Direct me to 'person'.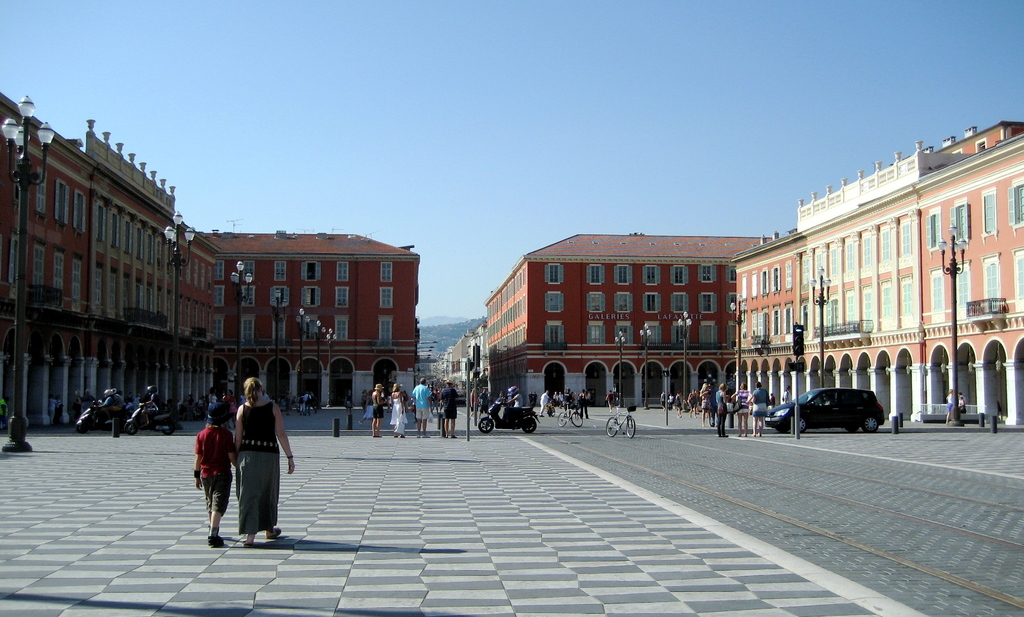
Direction: locate(676, 390, 682, 419).
